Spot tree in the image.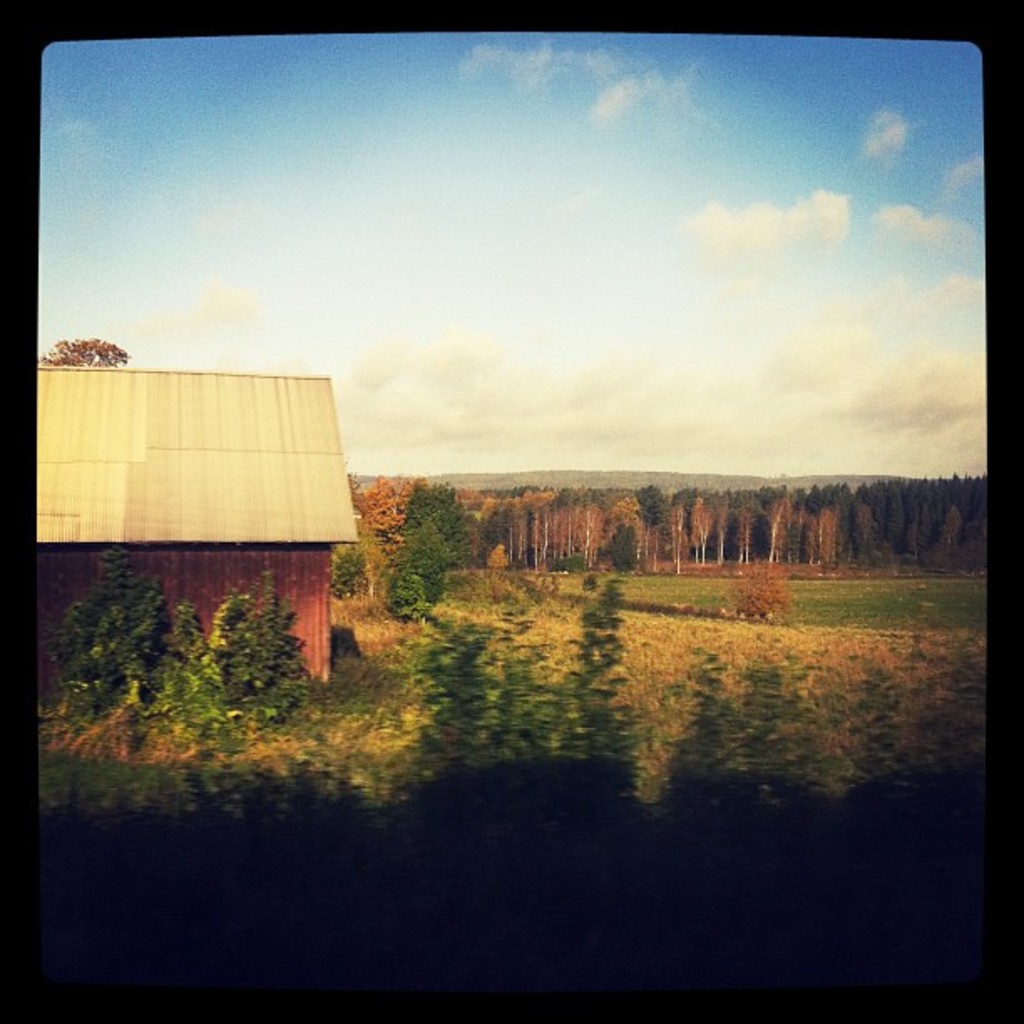
tree found at (637,479,666,532).
